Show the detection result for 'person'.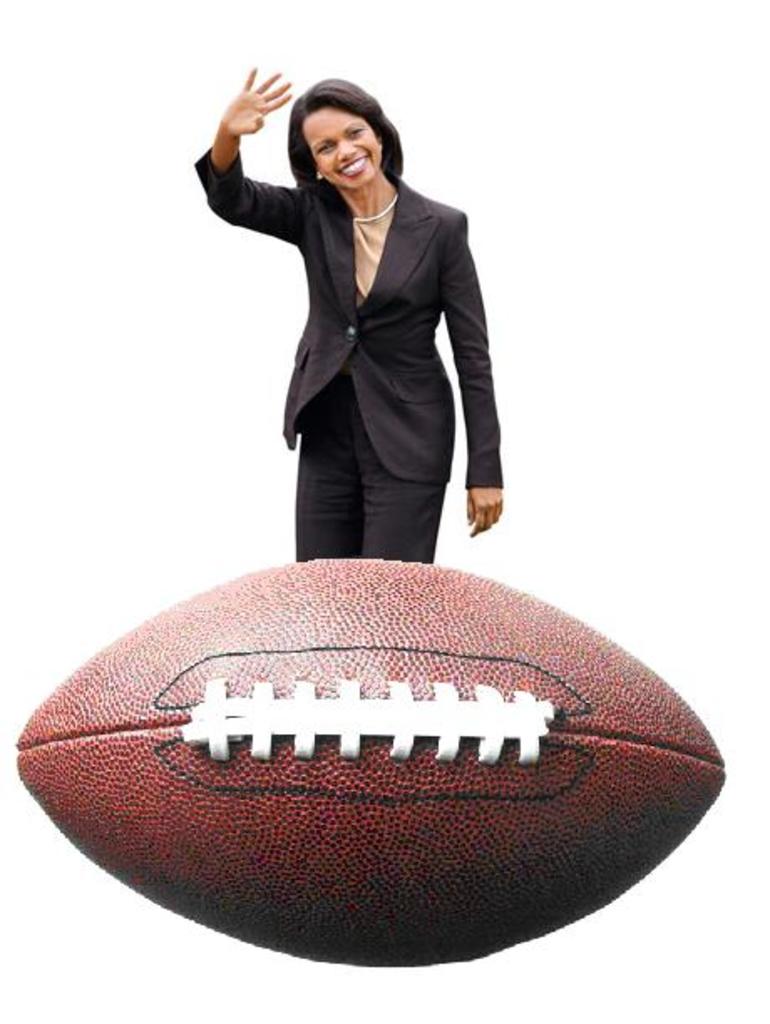
detection(191, 74, 521, 617).
